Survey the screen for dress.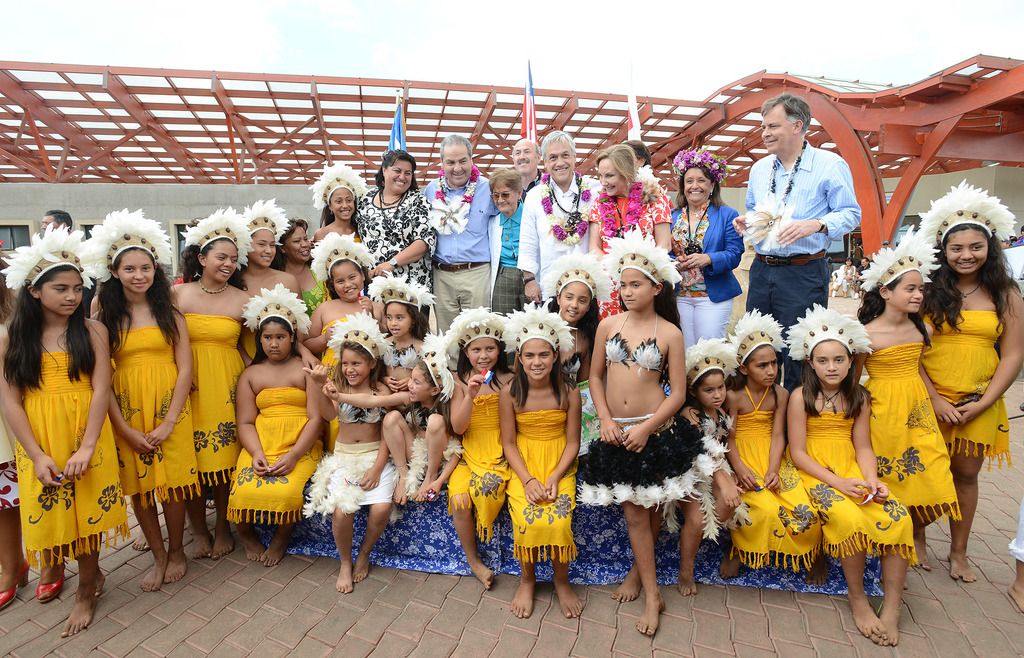
Survey found: box=[726, 386, 821, 570].
